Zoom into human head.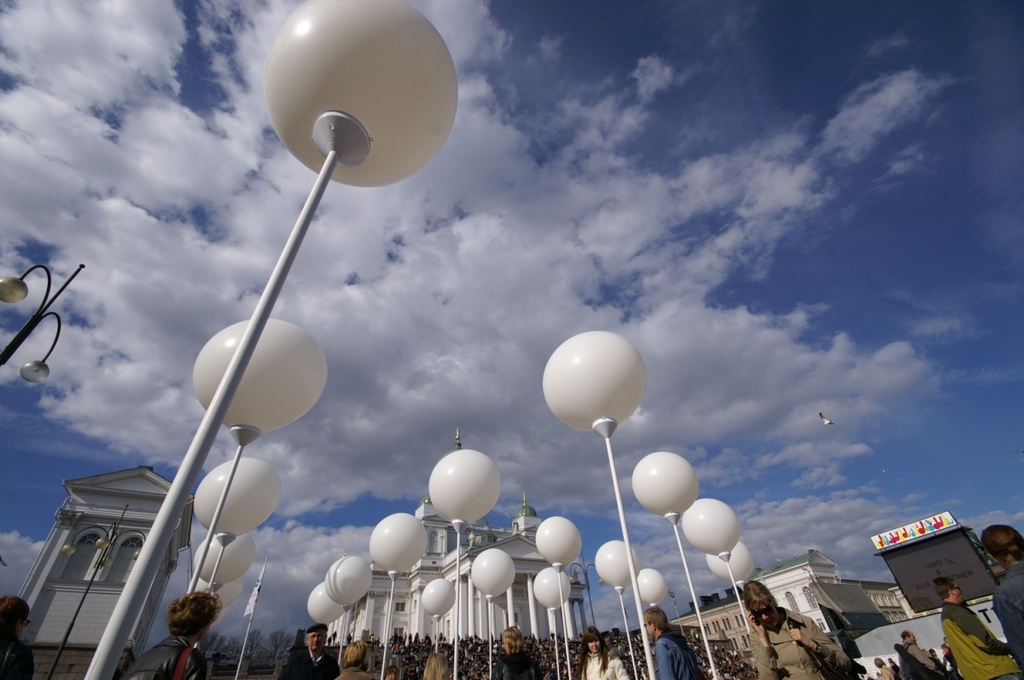
Zoom target: bbox=(422, 651, 450, 679).
